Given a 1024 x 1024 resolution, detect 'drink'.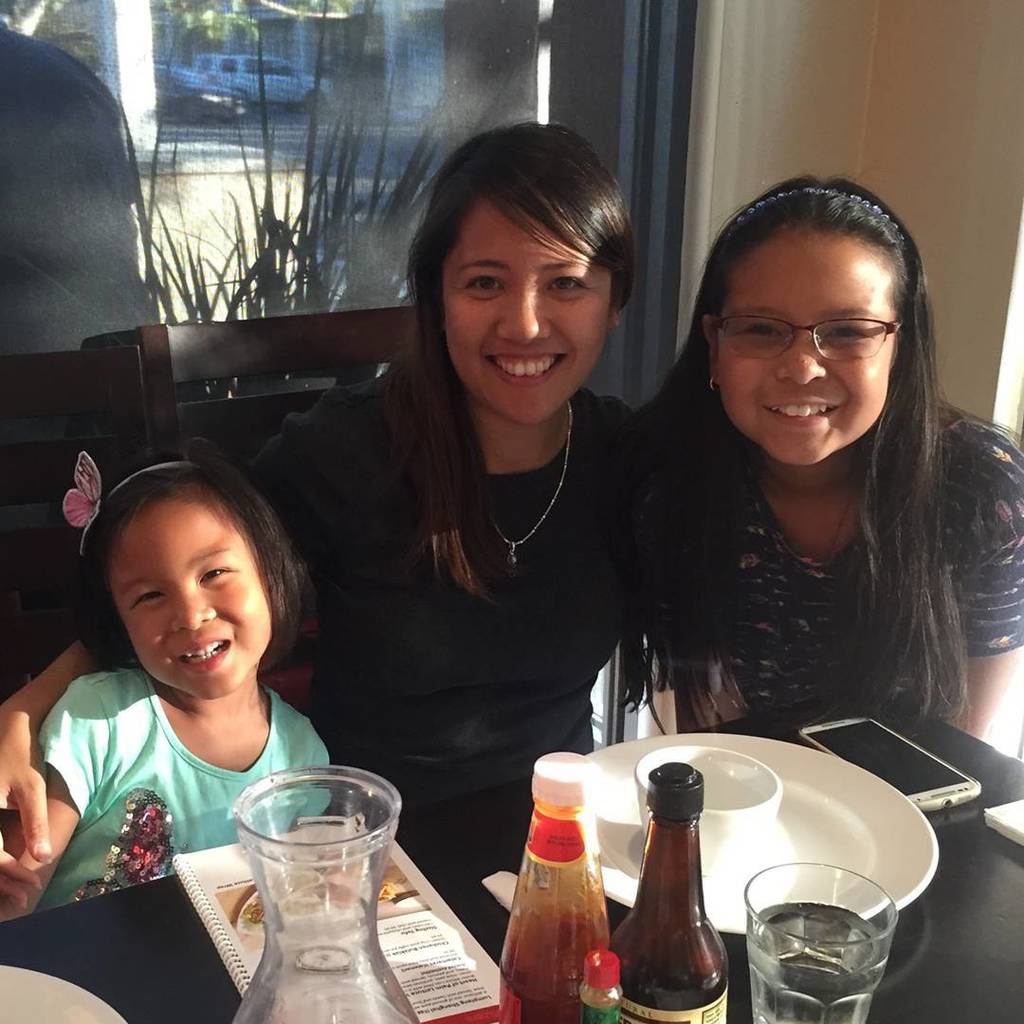
(221, 772, 414, 996).
